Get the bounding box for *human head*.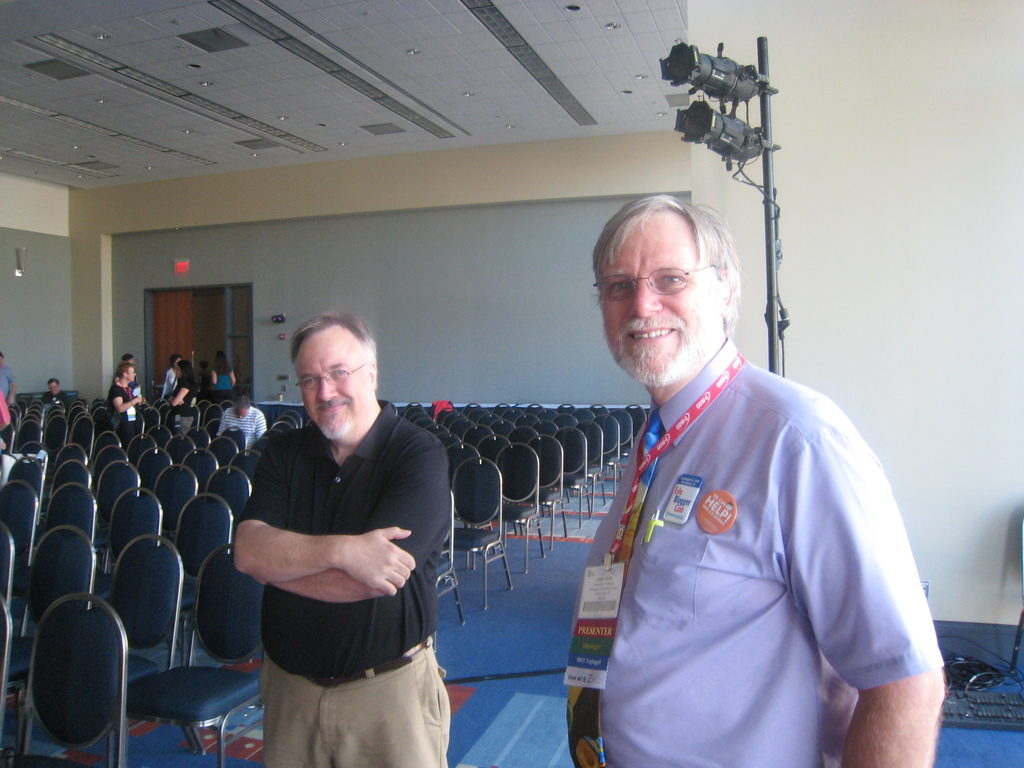
l=46, t=380, r=61, b=396.
